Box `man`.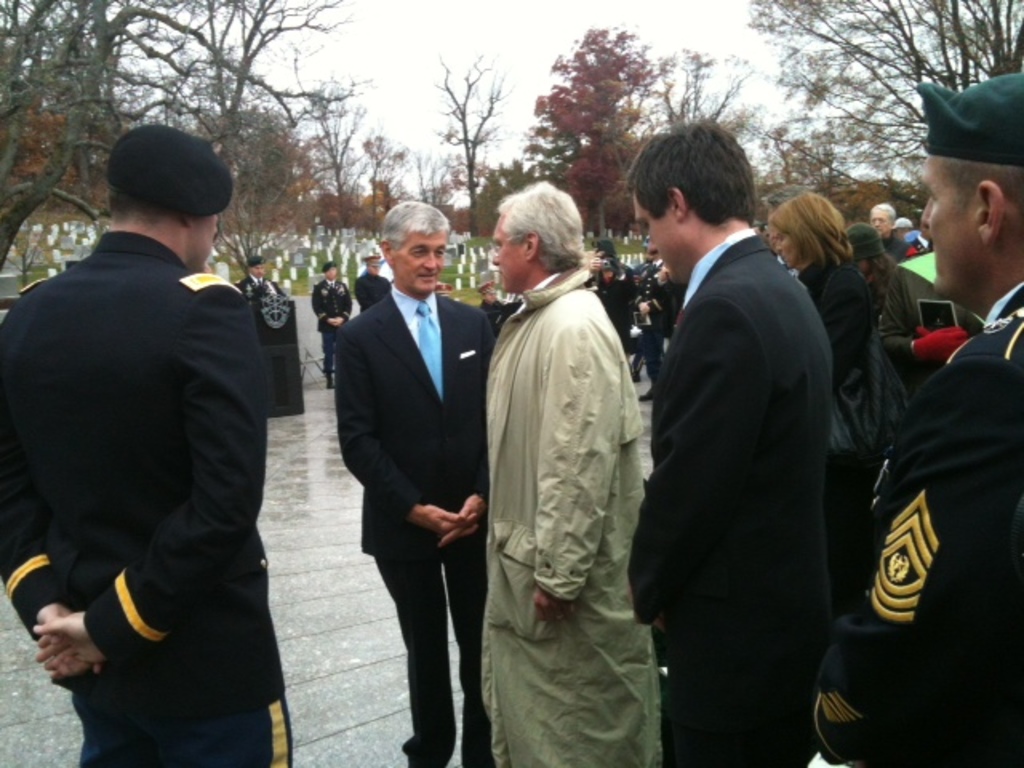
x1=0 y1=123 x2=296 y2=766.
